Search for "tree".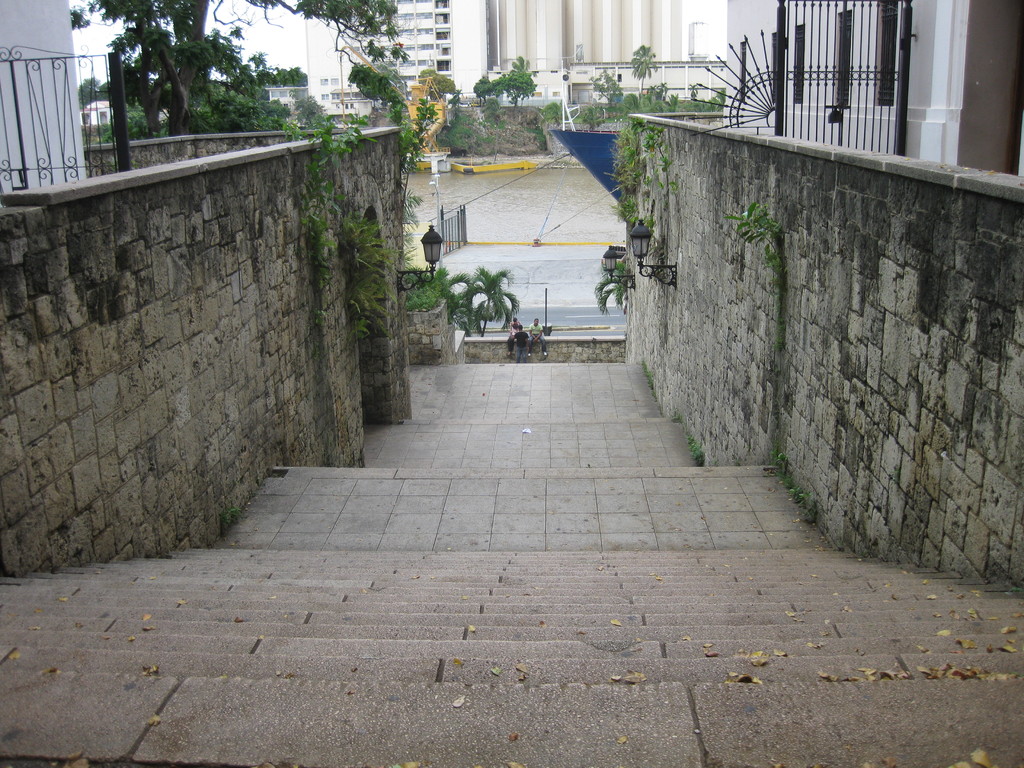
Found at bbox=[464, 273, 514, 335].
